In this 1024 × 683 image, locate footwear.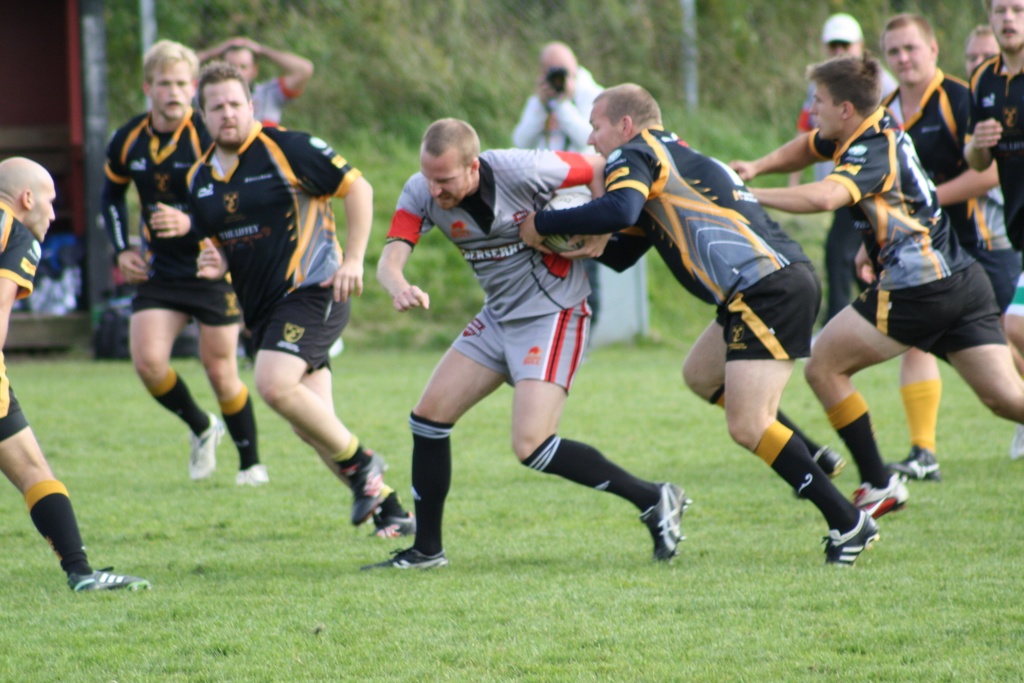
Bounding box: box(359, 541, 456, 573).
